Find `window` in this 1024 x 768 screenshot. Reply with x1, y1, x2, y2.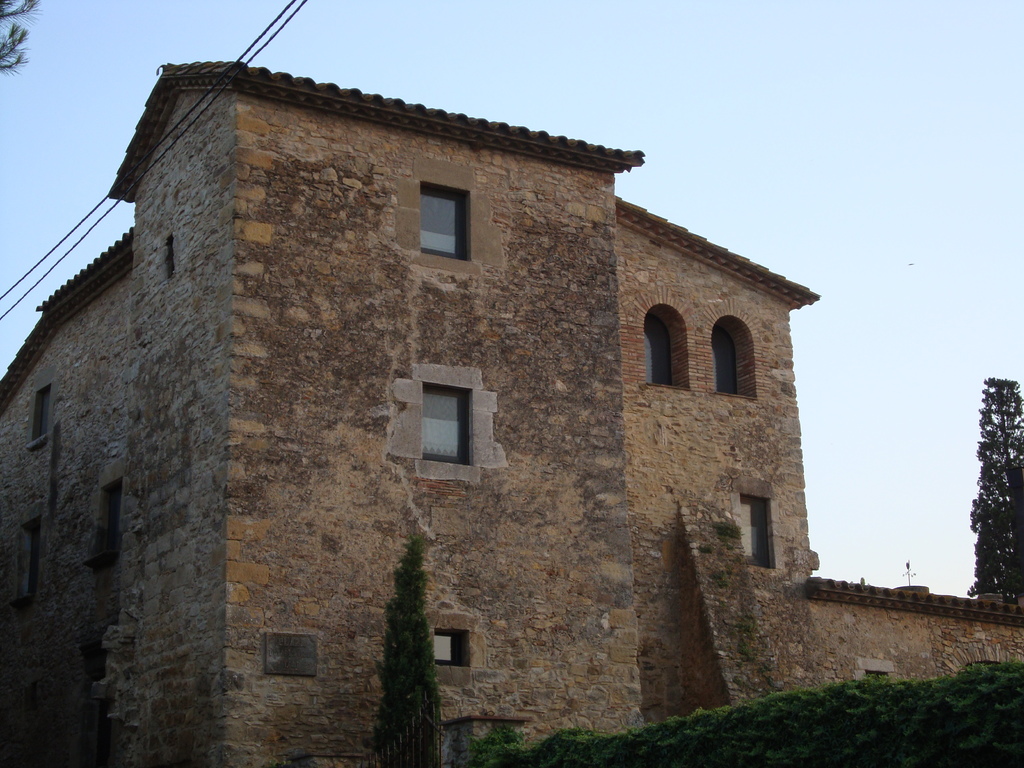
645, 304, 689, 387.
